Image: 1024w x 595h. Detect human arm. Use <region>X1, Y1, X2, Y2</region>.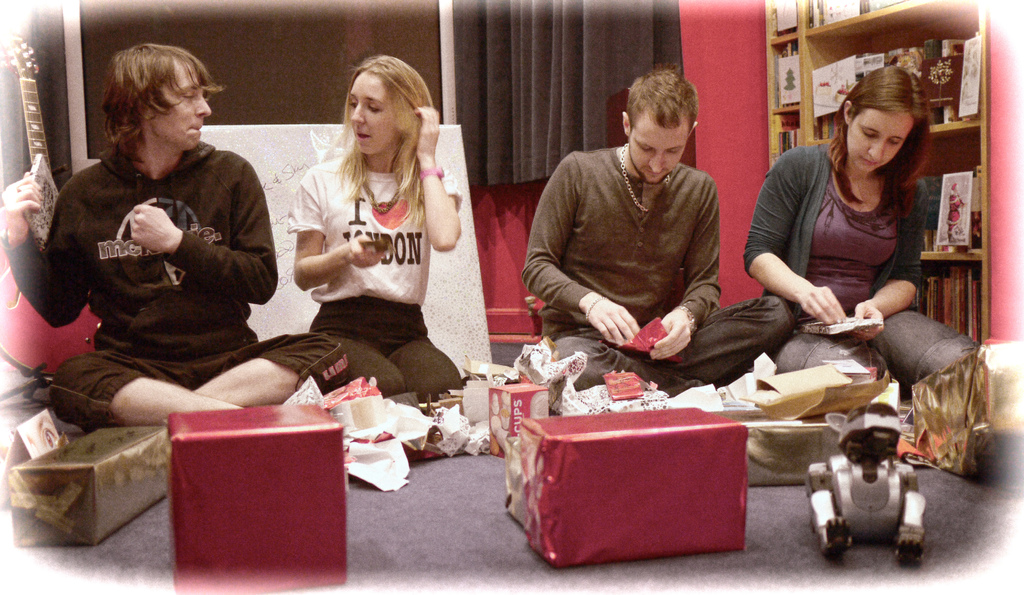
<region>740, 154, 851, 335</region>.
